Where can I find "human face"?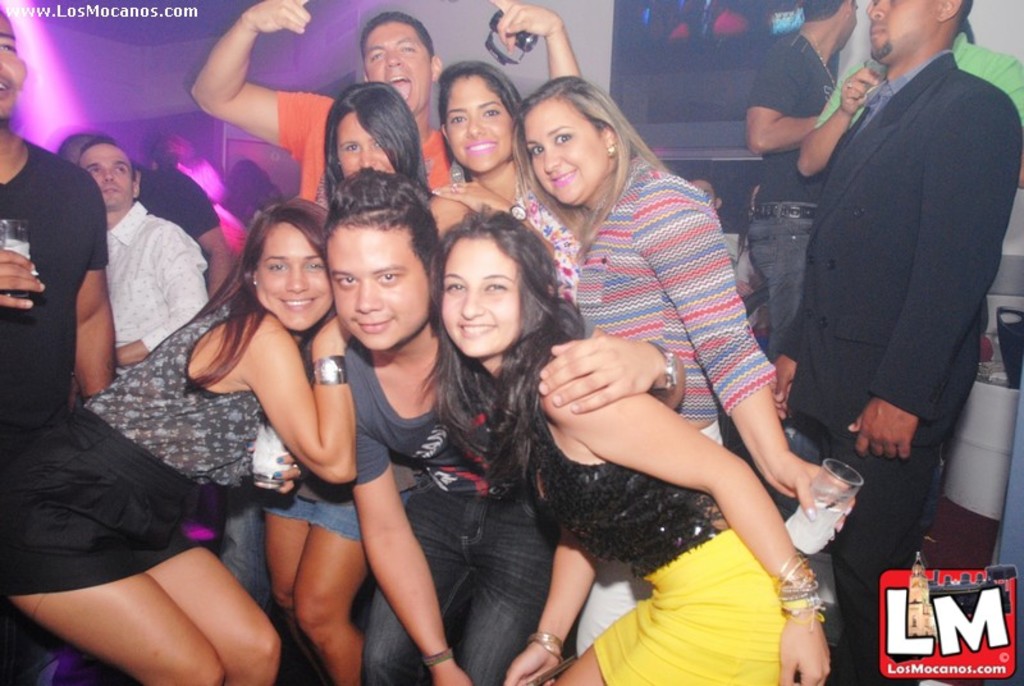
You can find it at [left=449, top=72, right=509, bottom=166].
